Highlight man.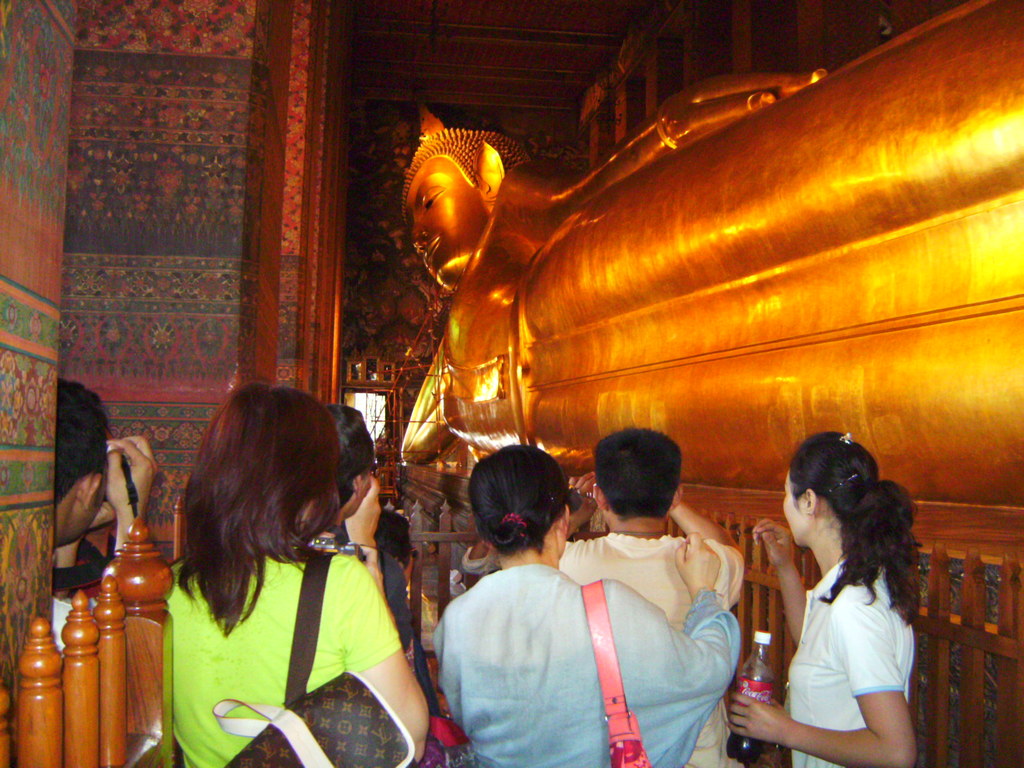
Highlighted region: left=58, top=376, right=159, bottom=648.
